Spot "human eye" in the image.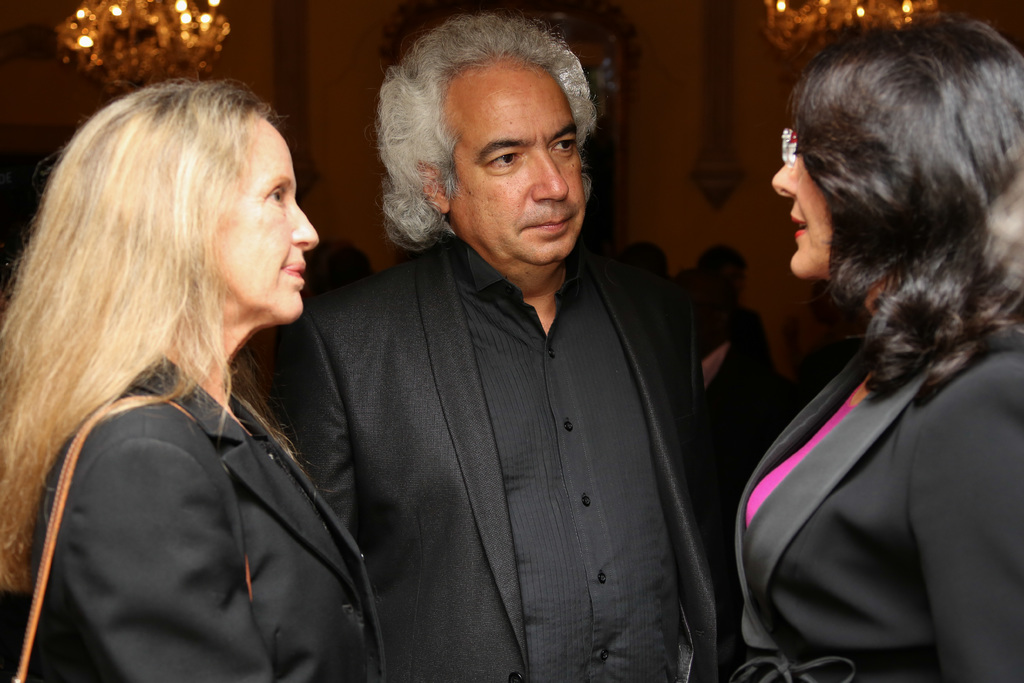
"human eye" found at crop(482, 144, 523, 173).
